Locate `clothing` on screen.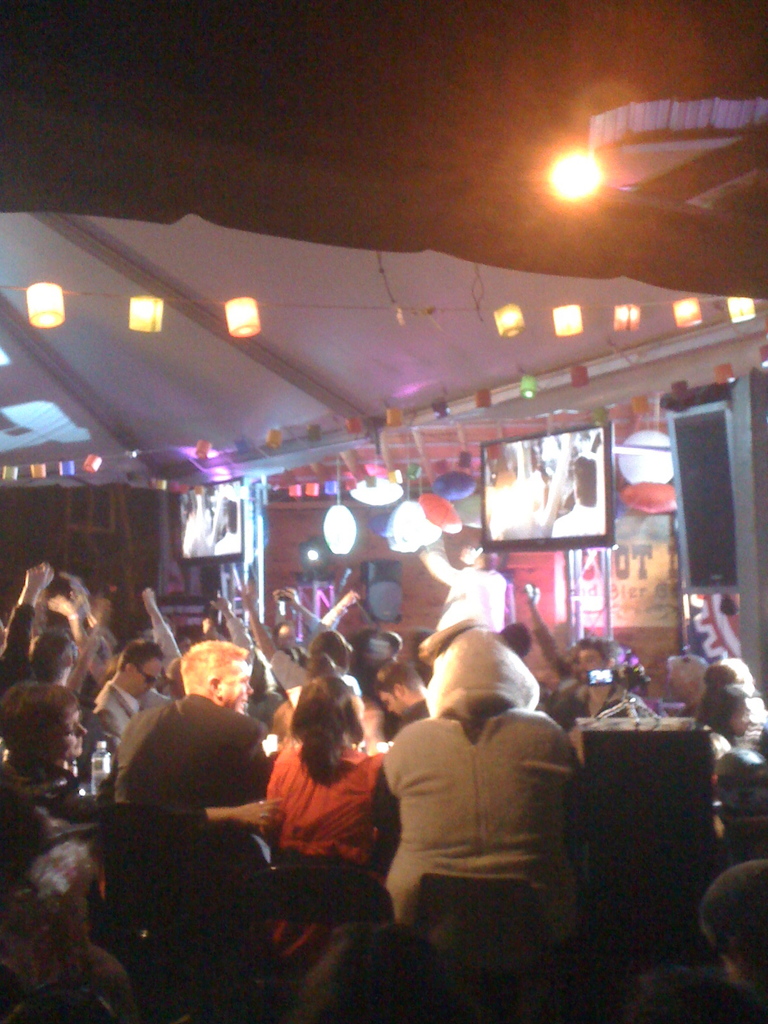
On screen at <bbox>361, 626, 627, 1023</bbox>.
